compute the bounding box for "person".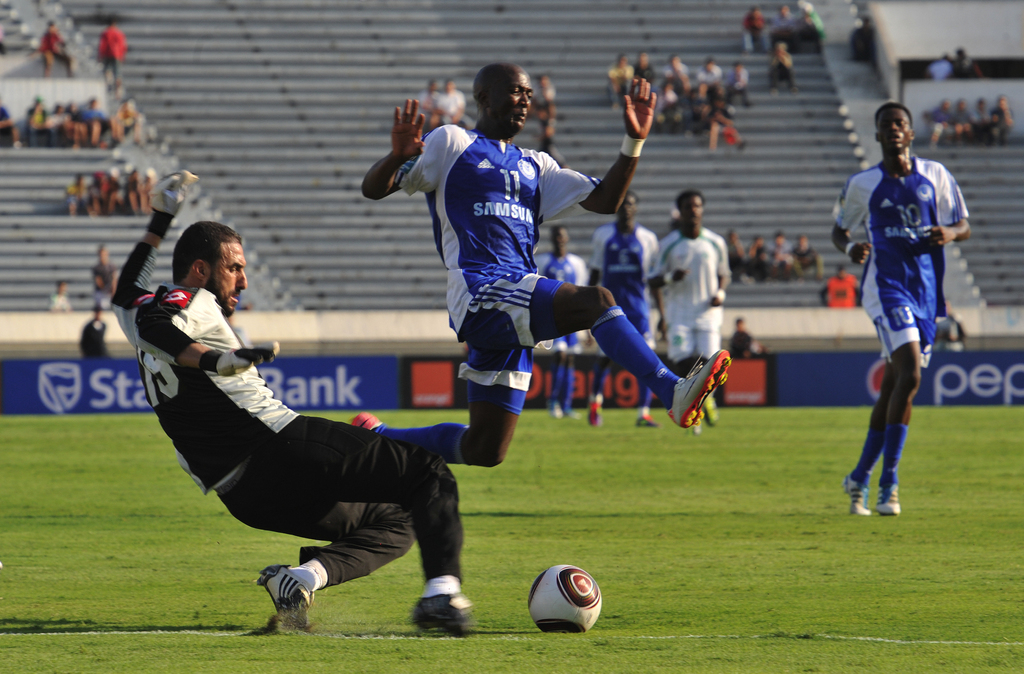
{"left": 738, "top": 230, "right": 769, "bottom": 283}.
